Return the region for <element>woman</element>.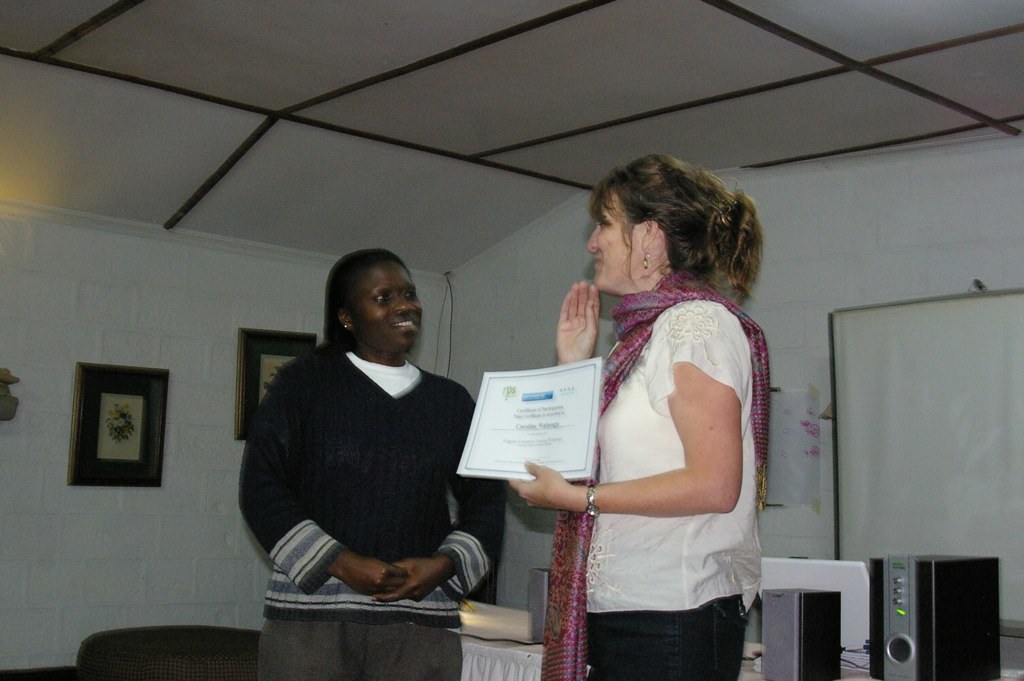
237 249 506 680.
